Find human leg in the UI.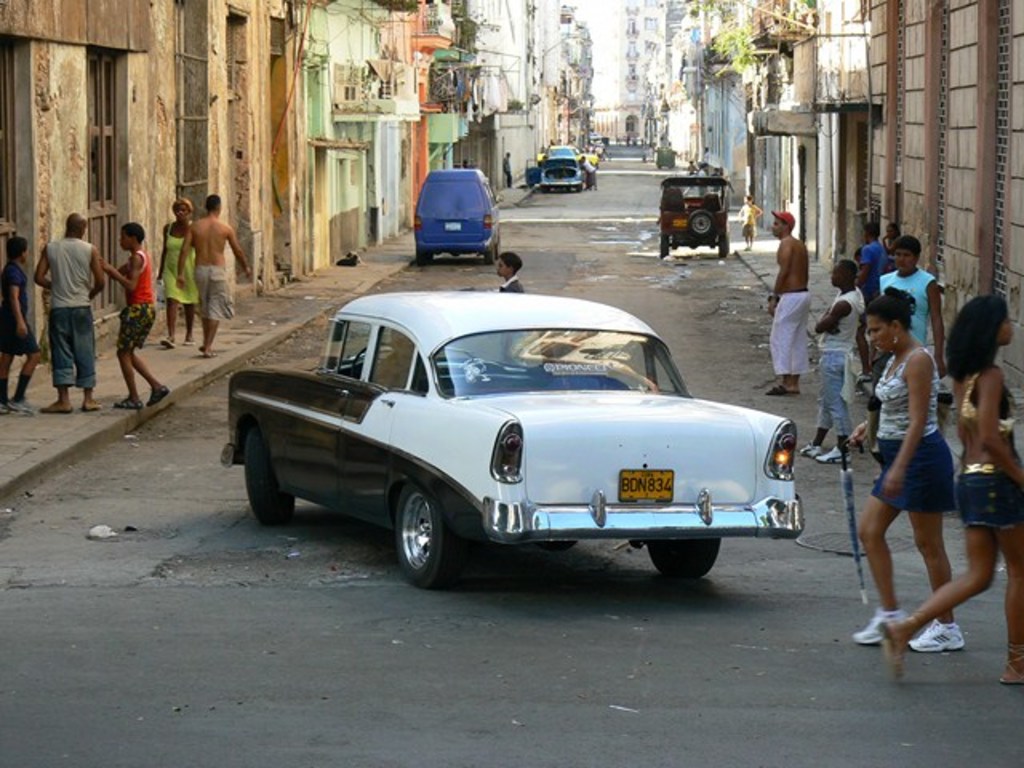
UI element at Rect(128, 322, 168, 408).
